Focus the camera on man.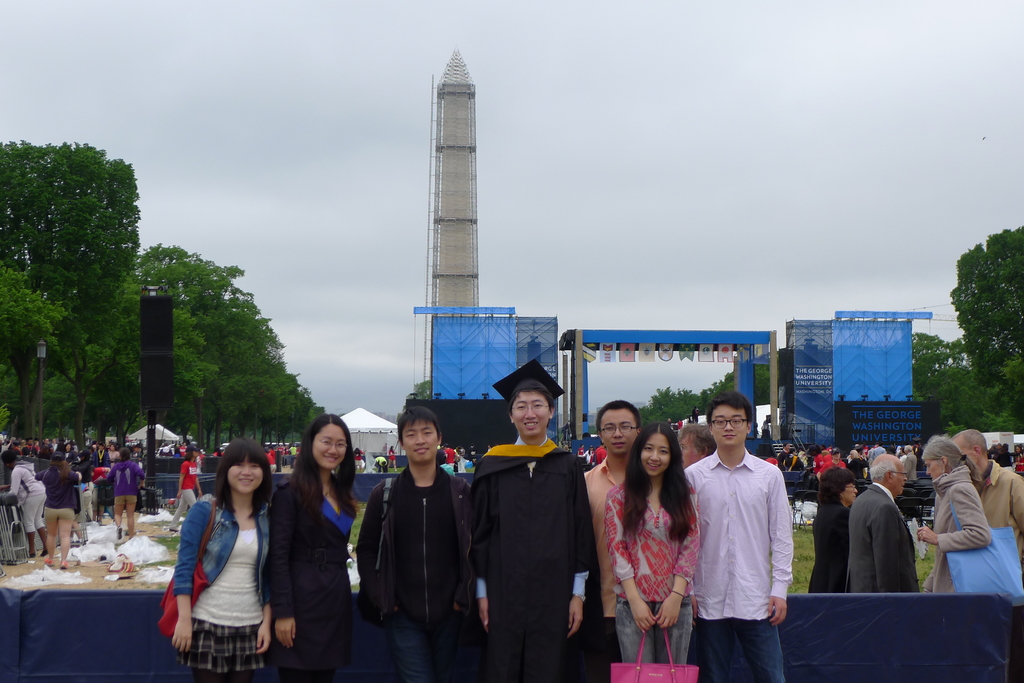
Focus region: (x1=473, y1=354, x2=600, y2=682).
